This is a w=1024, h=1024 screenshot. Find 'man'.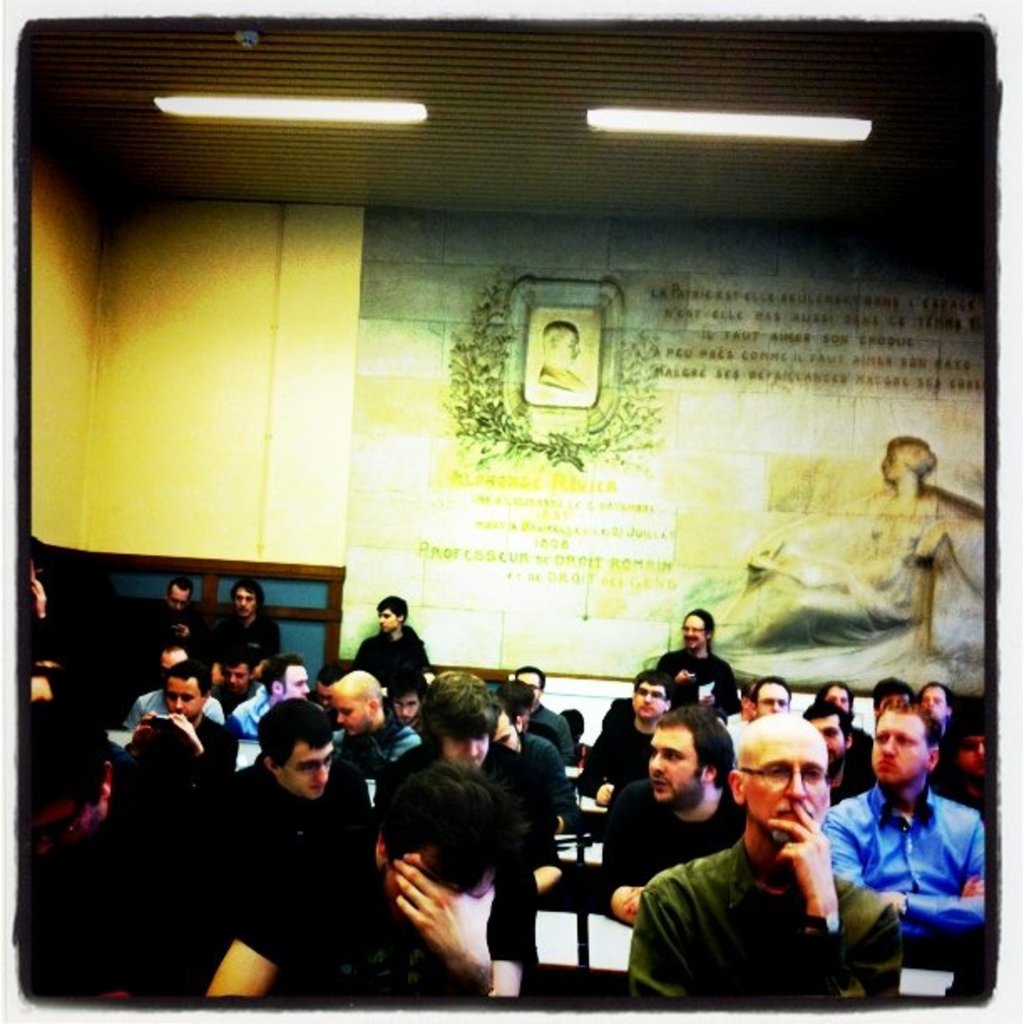
Bounding box: [212,579,288,683].
